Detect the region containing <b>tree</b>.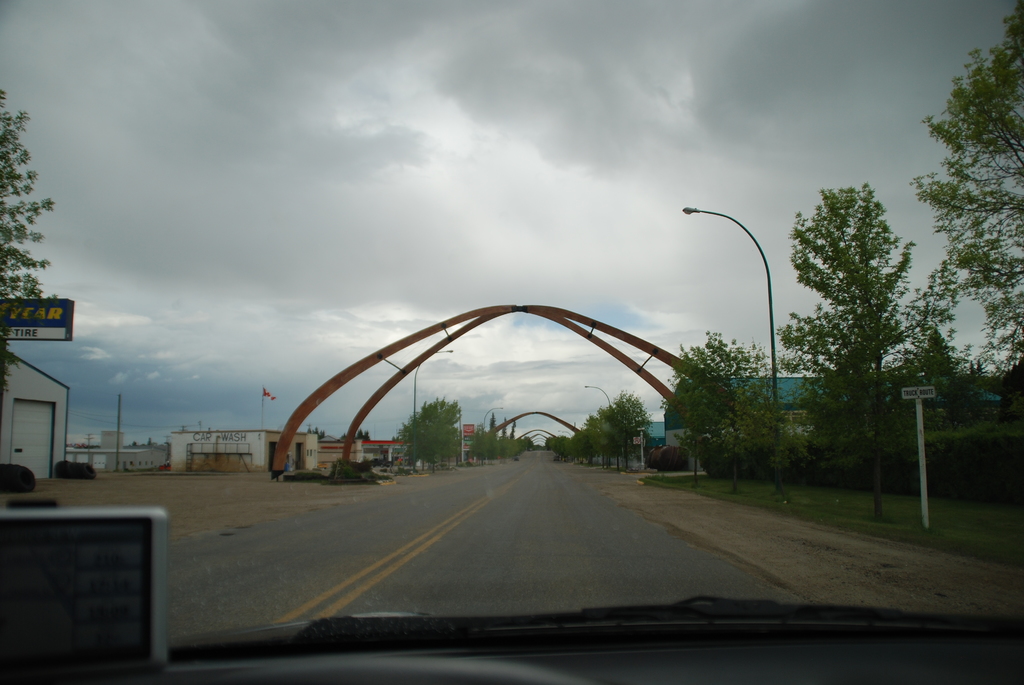
(399, 398, 462, 474).
